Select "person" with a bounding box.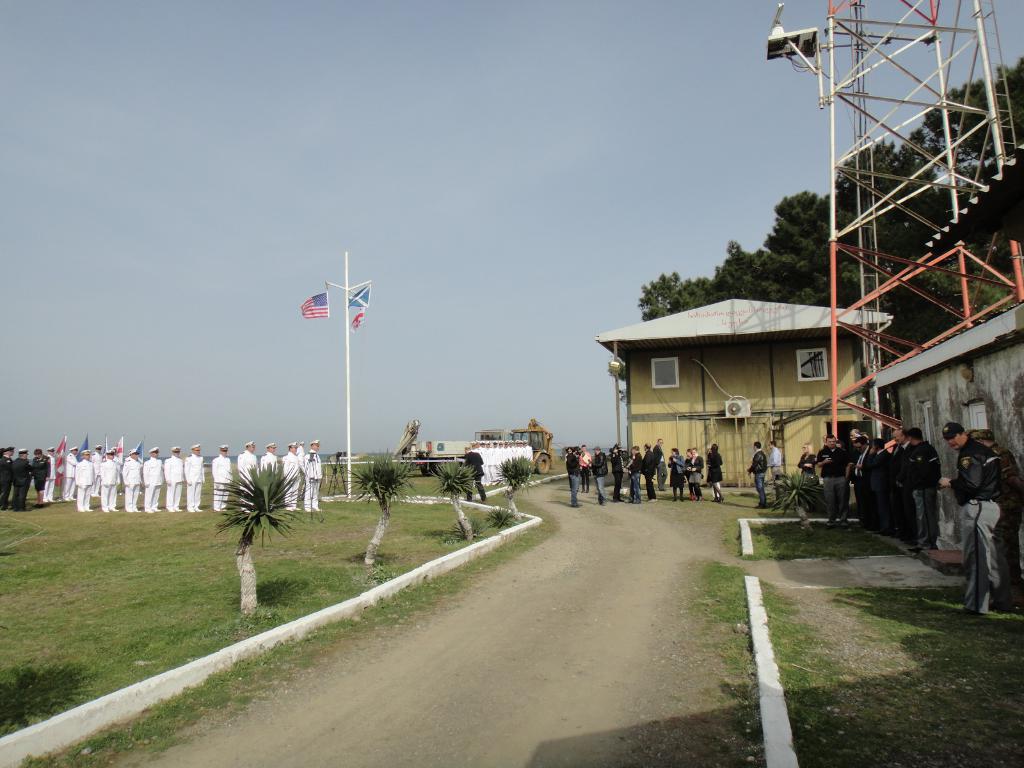
<box>744,442,768,502</box>.
